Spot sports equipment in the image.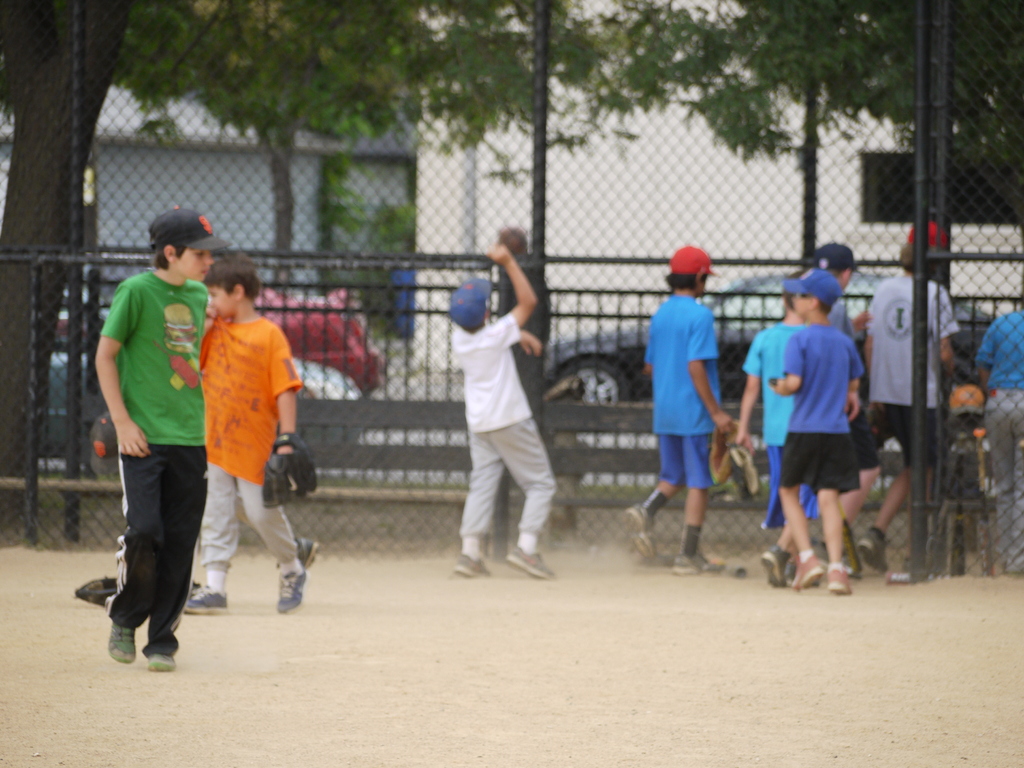
sports equipment found at region(277, 575, 309, 617).
